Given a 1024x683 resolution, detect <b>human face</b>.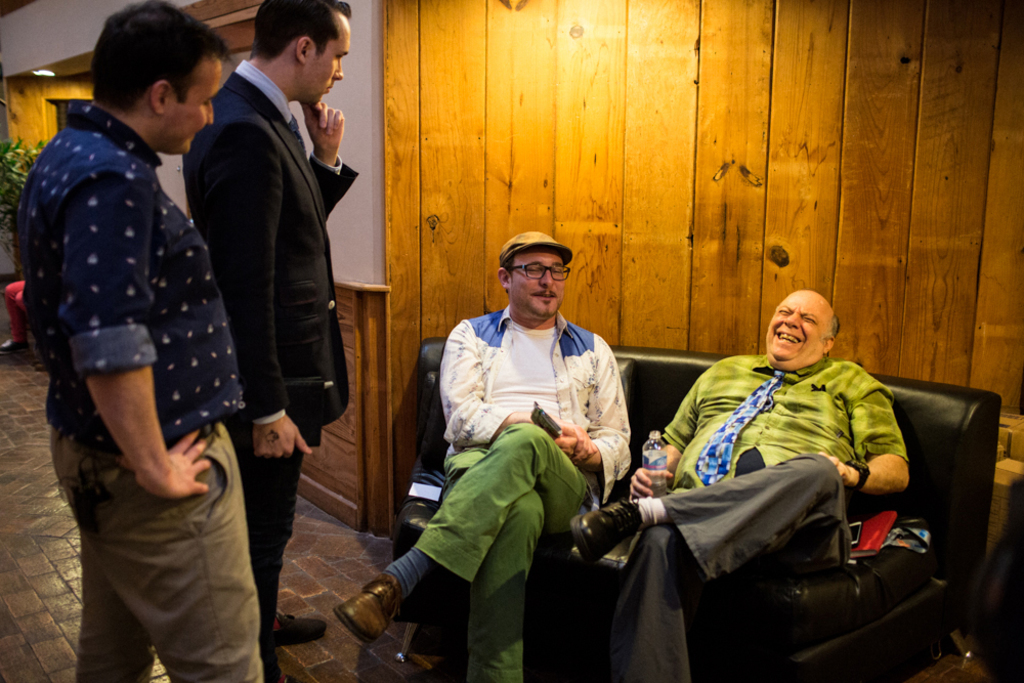
x1=517 y1=249 x2=564 y2=323.
